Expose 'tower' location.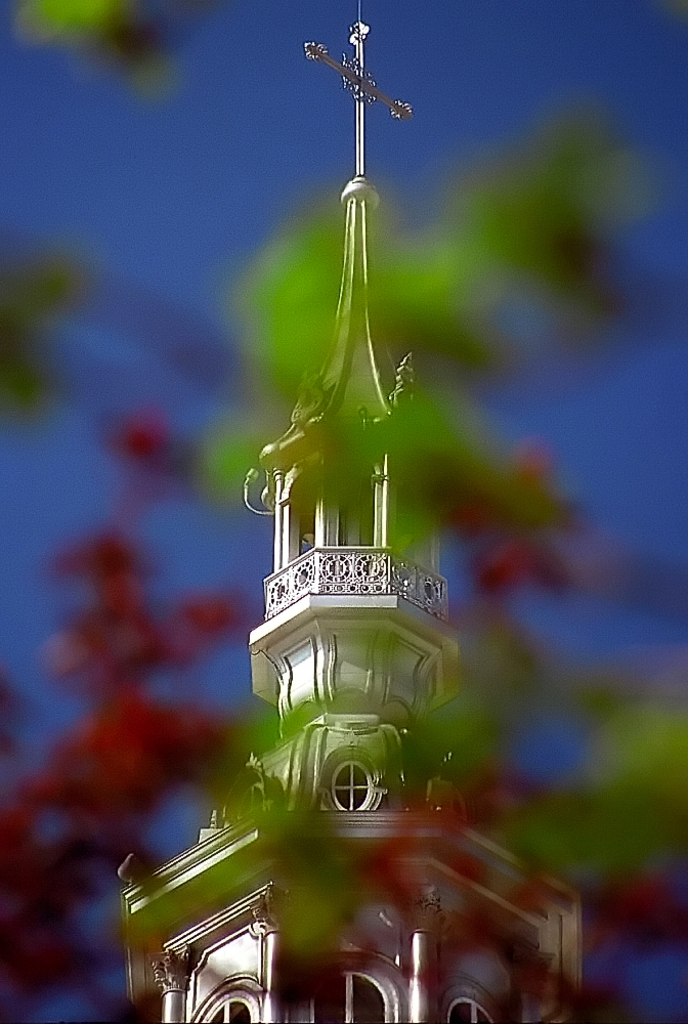
Exposed at 110 3 591 1023.
